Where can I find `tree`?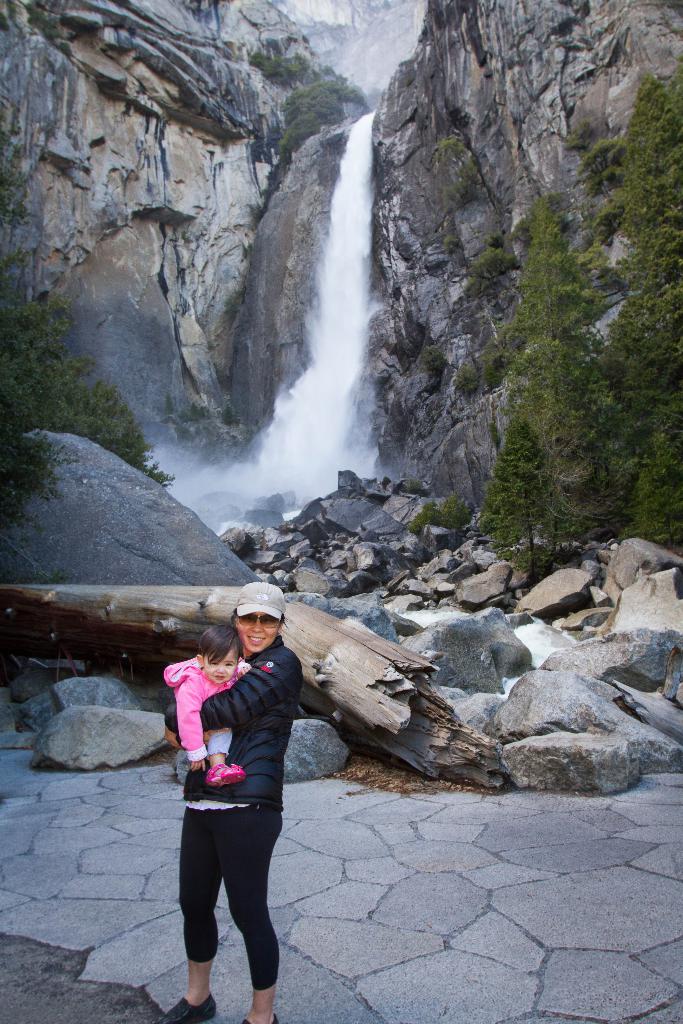
You can find it at x1=472, y1=415, x2=595, y2=598.
